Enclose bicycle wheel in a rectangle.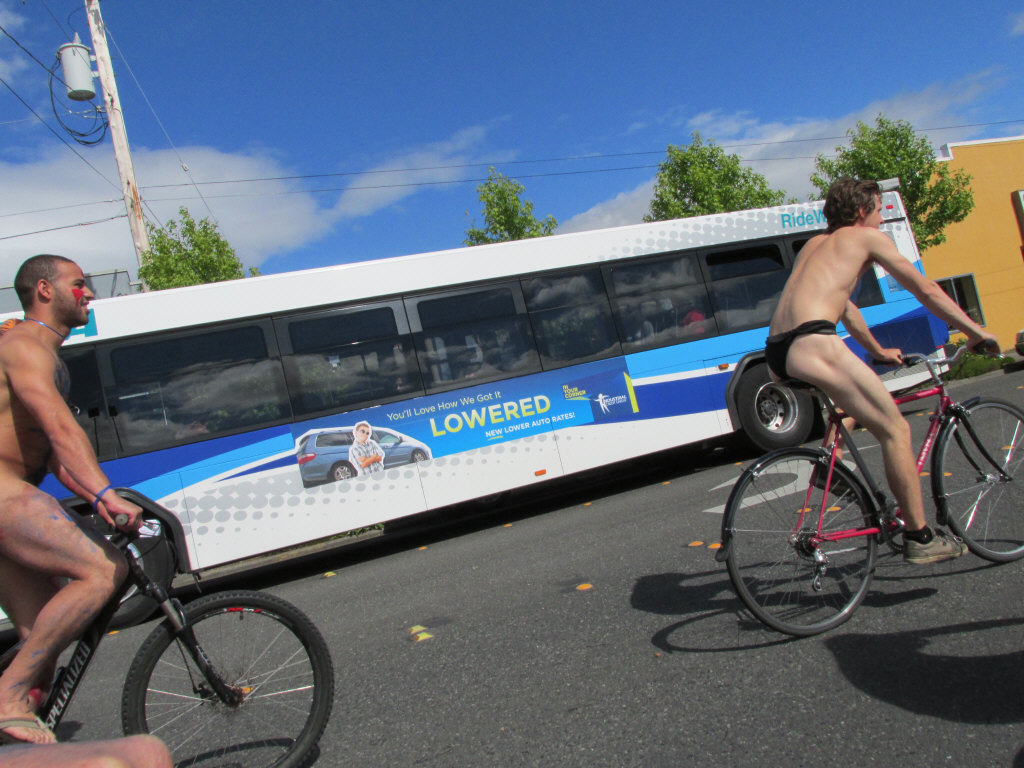
[935,400,1023,560].
